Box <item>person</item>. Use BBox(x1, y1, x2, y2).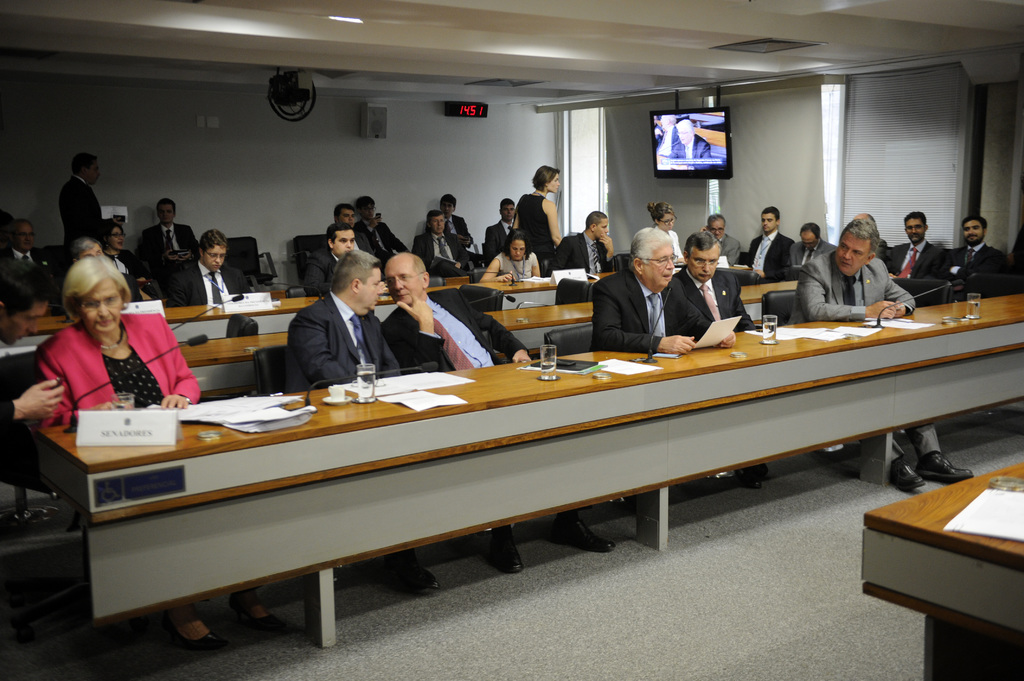
BBox(412, 209, 477, 287).
